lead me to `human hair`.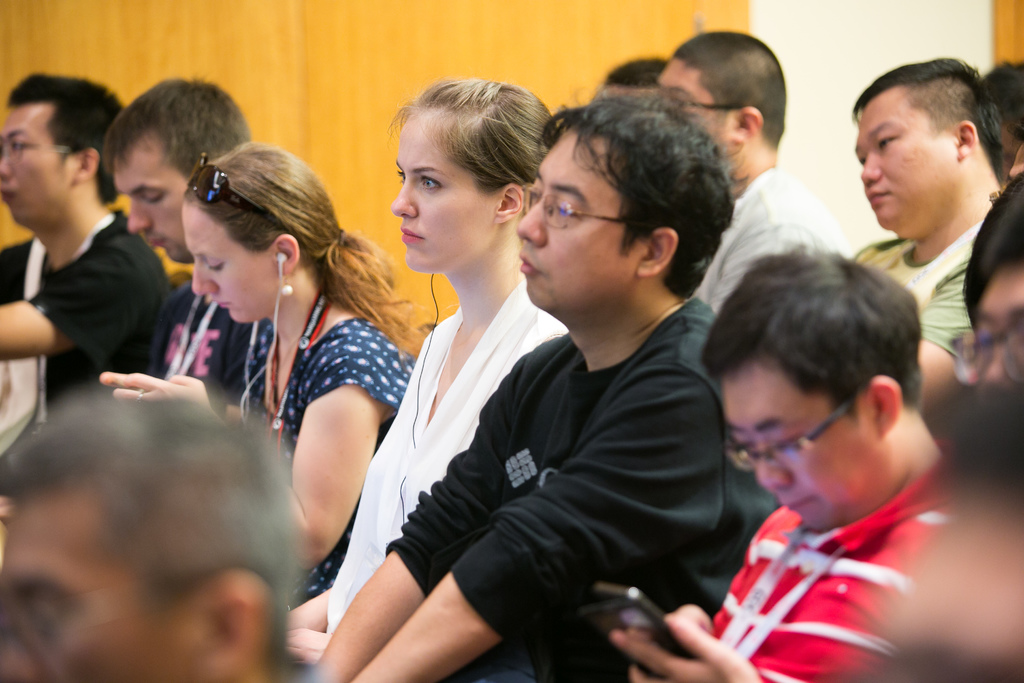
Lead to box=[383, 76, 561, 195].
